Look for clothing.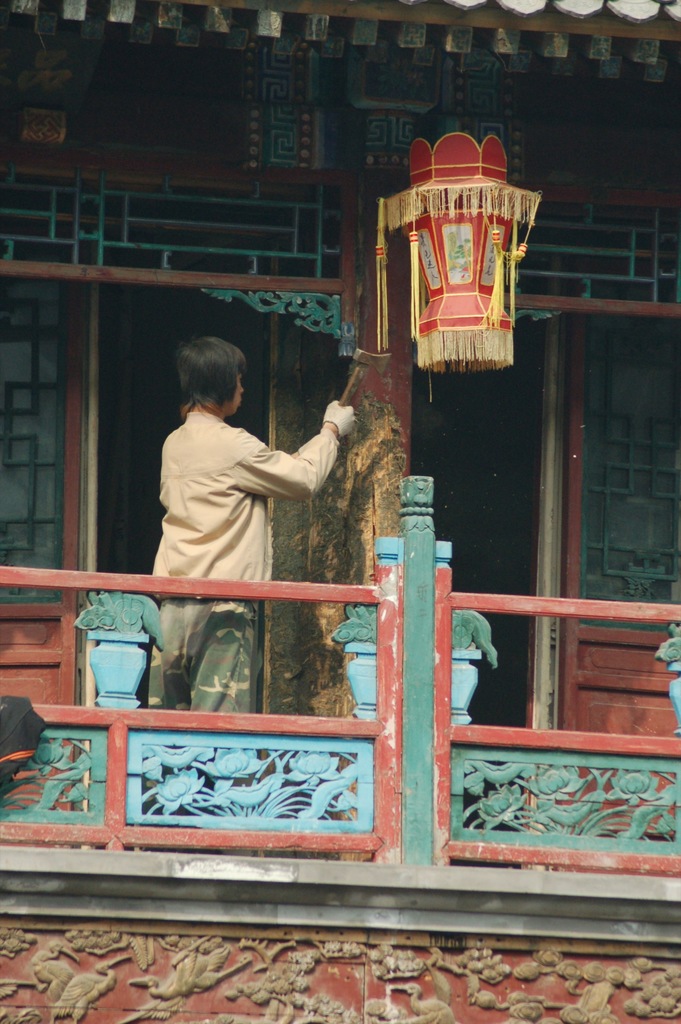
Found: Rect(144, 603, 262, 713).
